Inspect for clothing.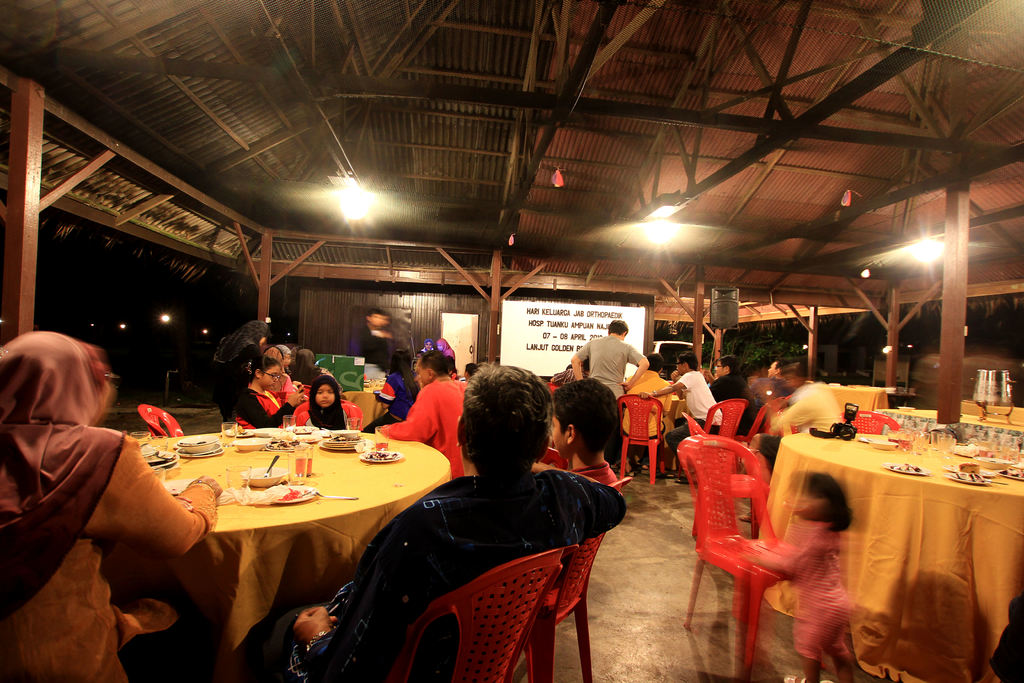
Inspection: 228/384/294/433.
